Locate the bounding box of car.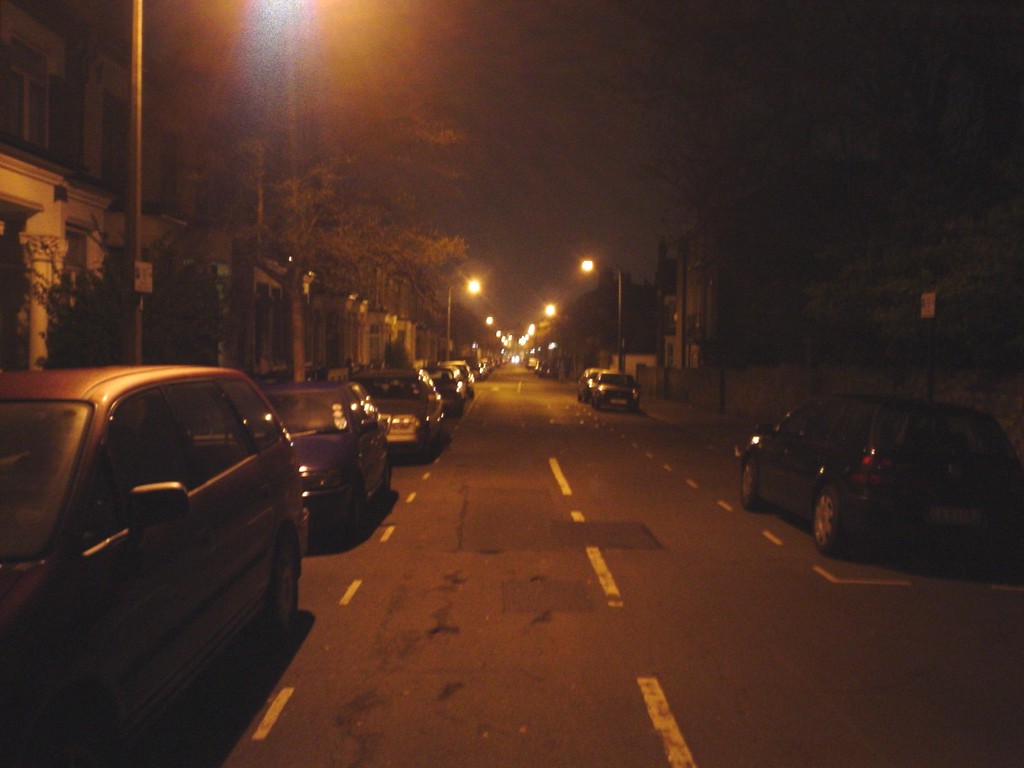
Bounding box: (x1=737, y1=395, x2=1023, y2=549).
